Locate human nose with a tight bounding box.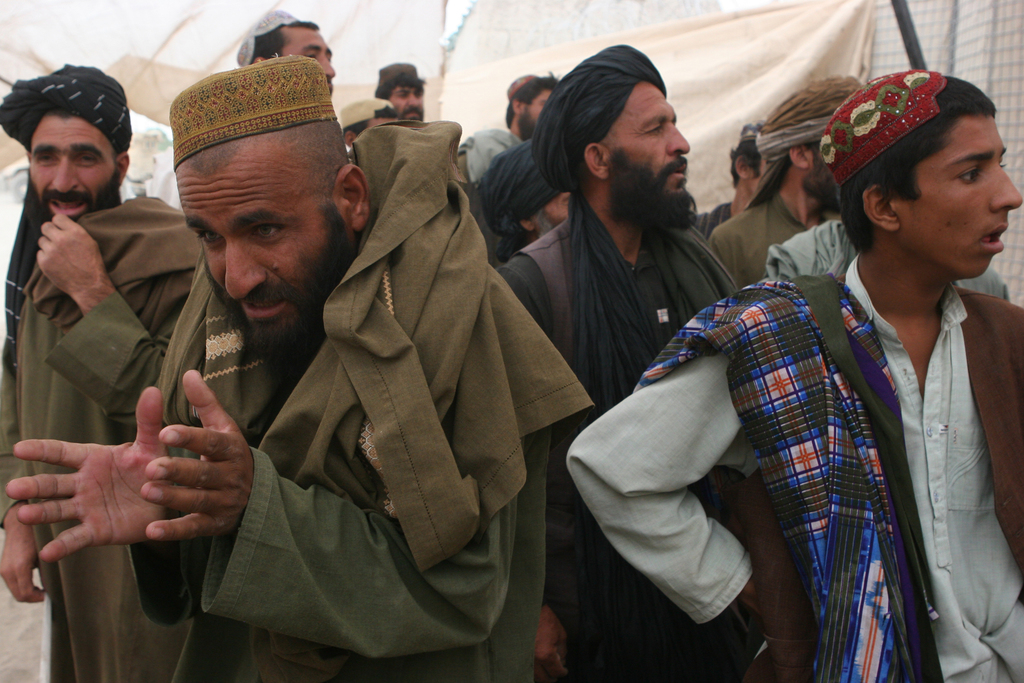
[224,232,262,304].
